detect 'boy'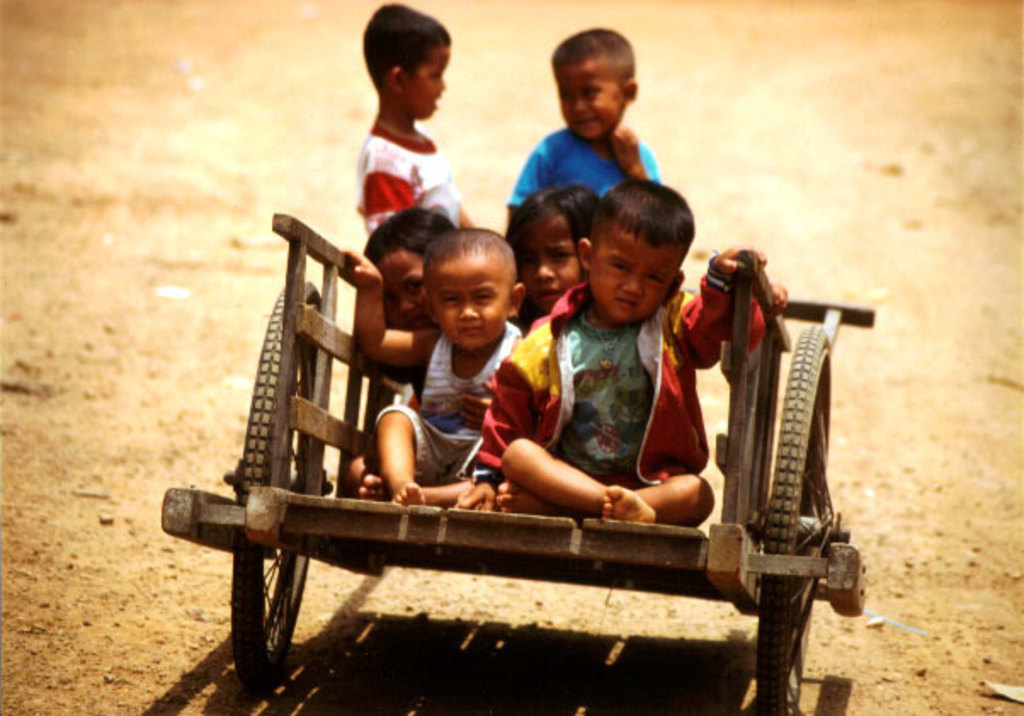
{"x1": 509, "y1": 27, "x2": 663, "y2": 214}
